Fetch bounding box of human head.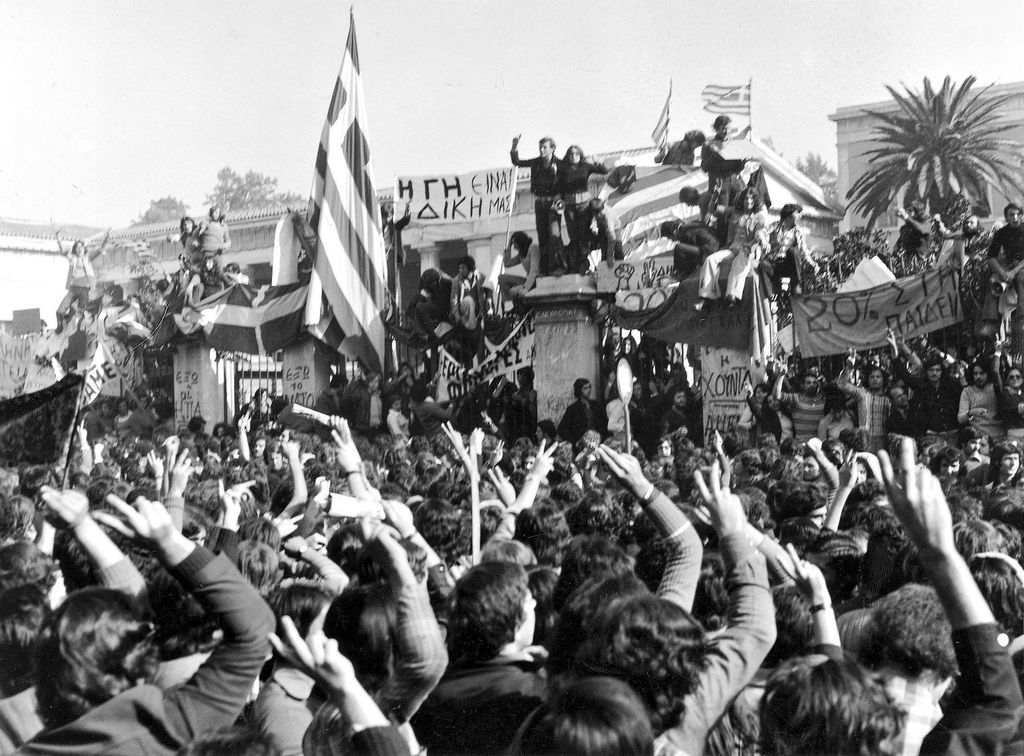
Bbox: 673:382:690:412.
